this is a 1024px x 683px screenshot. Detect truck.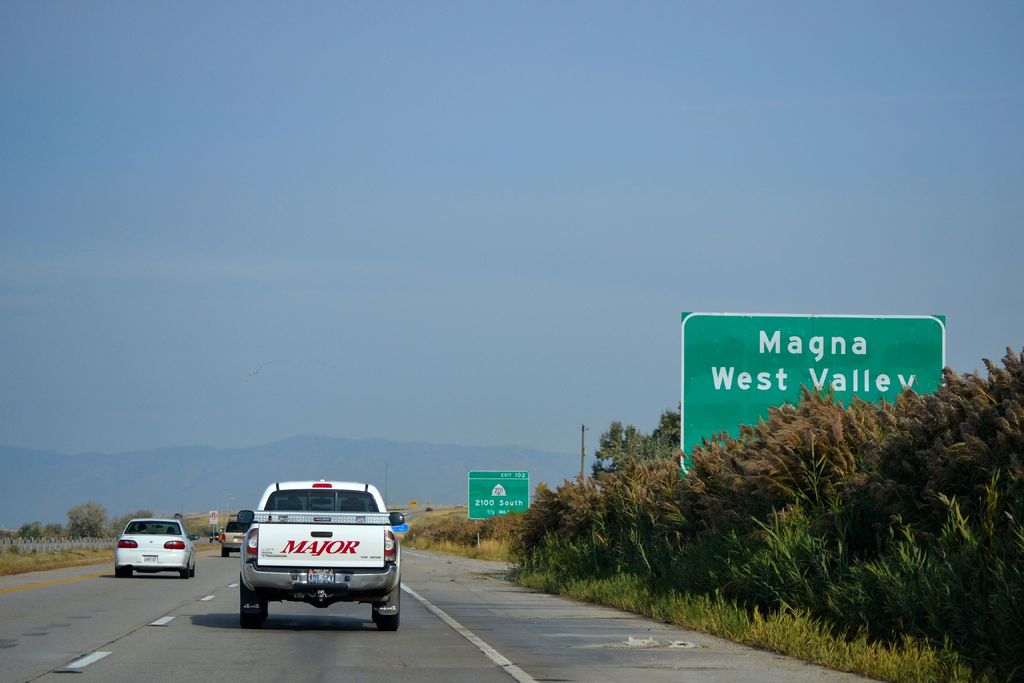
216,488,401,638.
